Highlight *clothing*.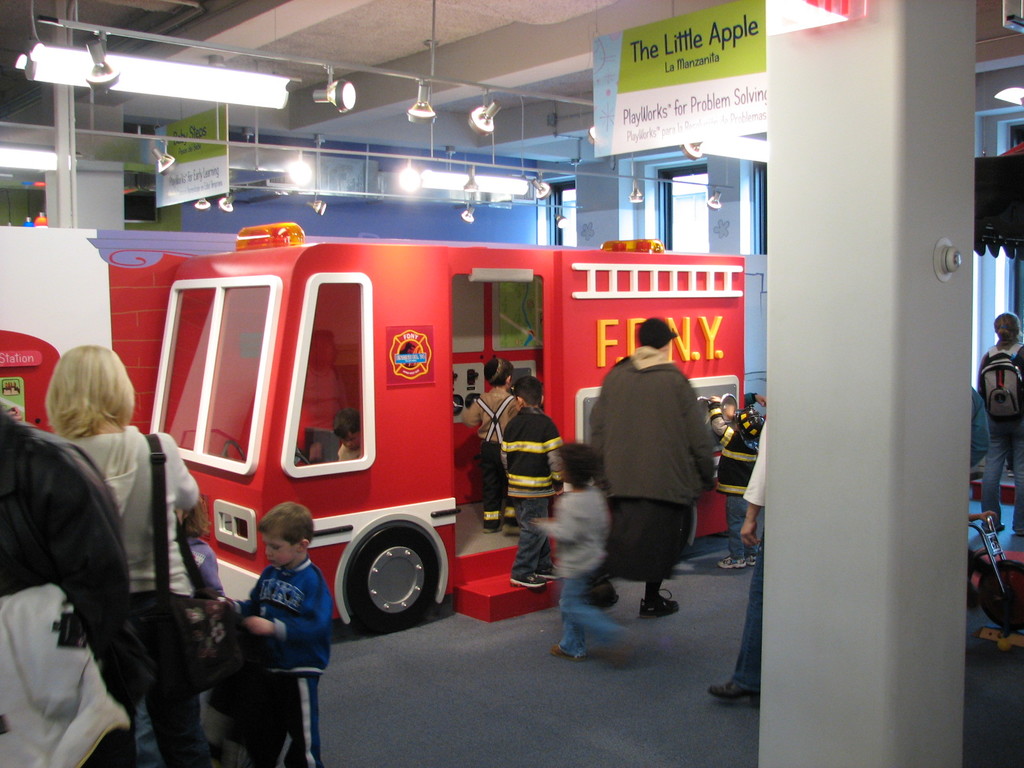
Highlighted region: box=[0, 397, 130, 767].
